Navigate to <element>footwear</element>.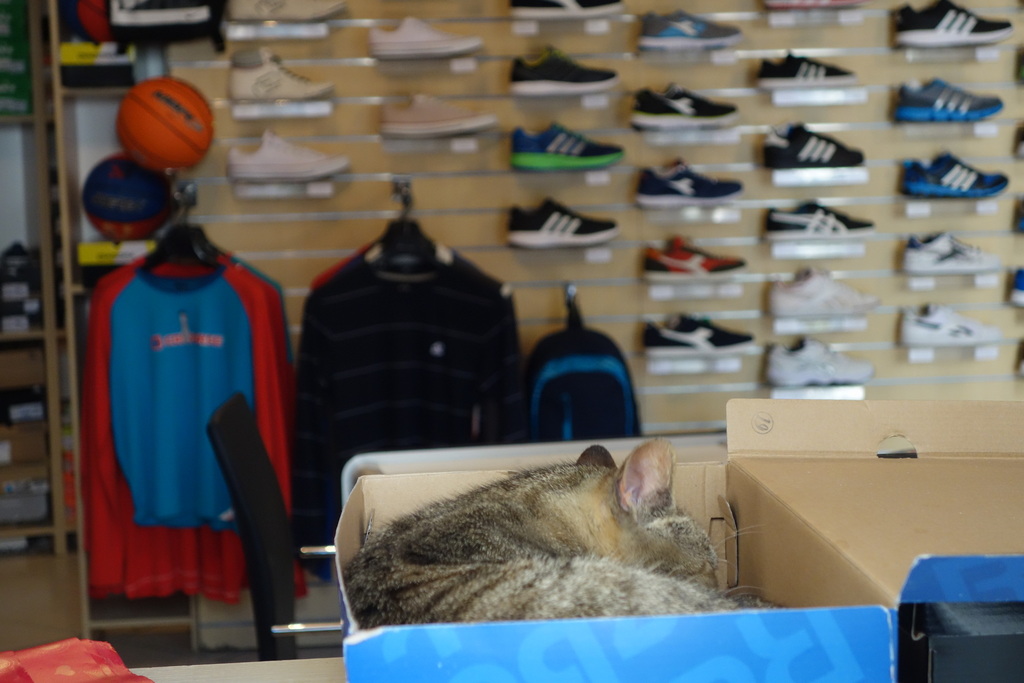
Navigation target: <bbox>895, 73, 1000, 110</bbox>.
